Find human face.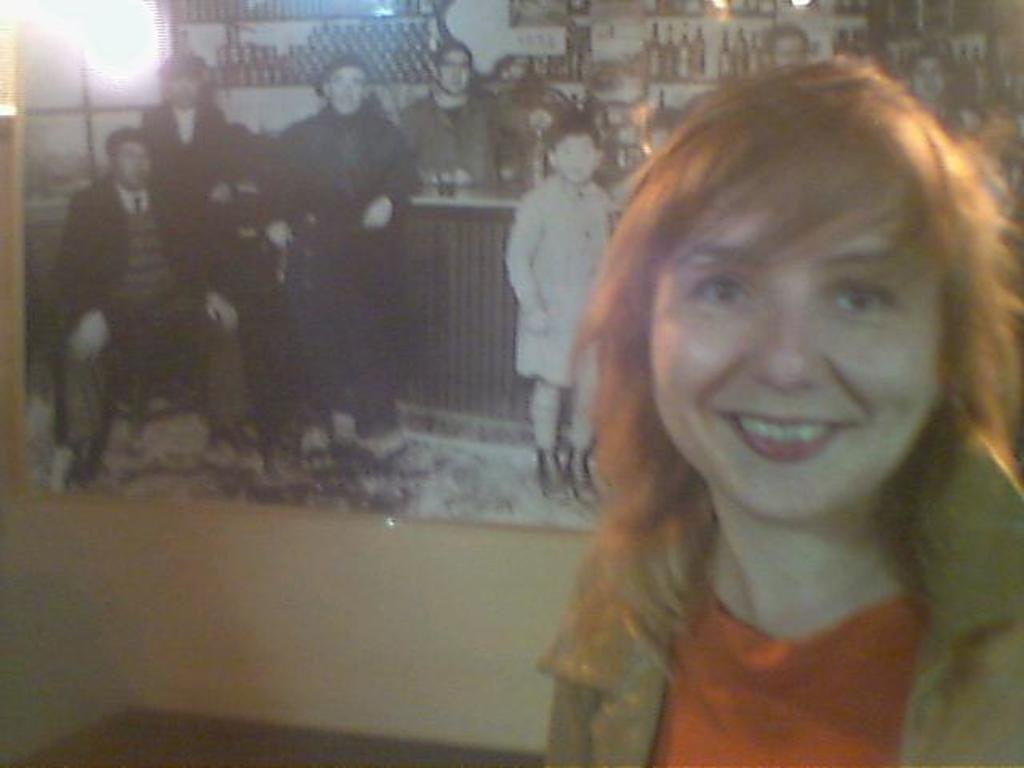
906,51,947,96.
